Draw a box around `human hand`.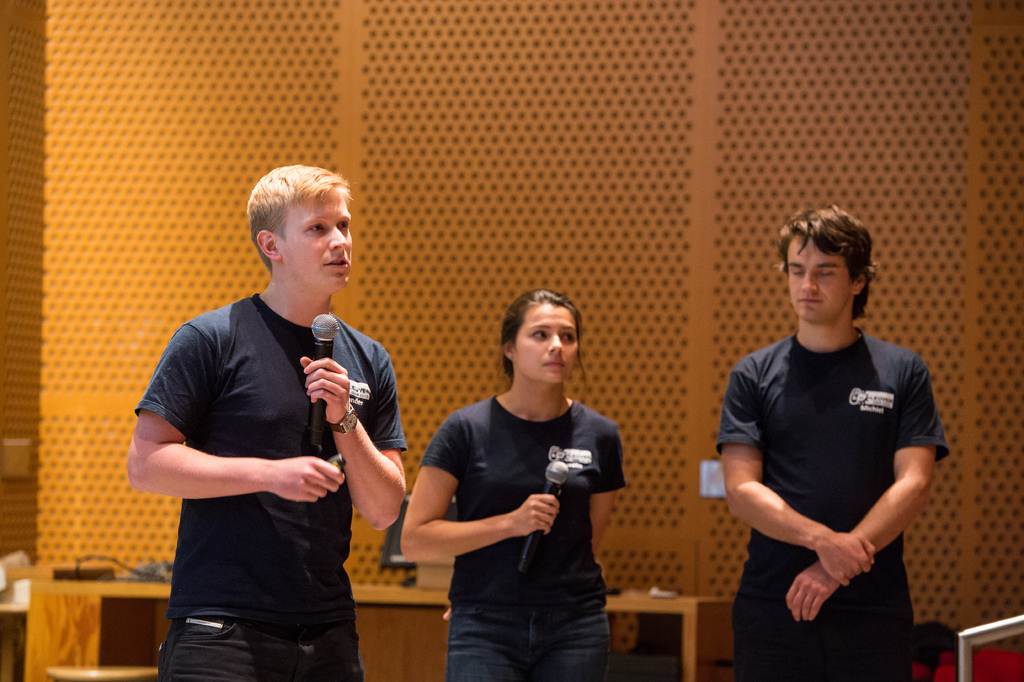
[442,604,452,624].
